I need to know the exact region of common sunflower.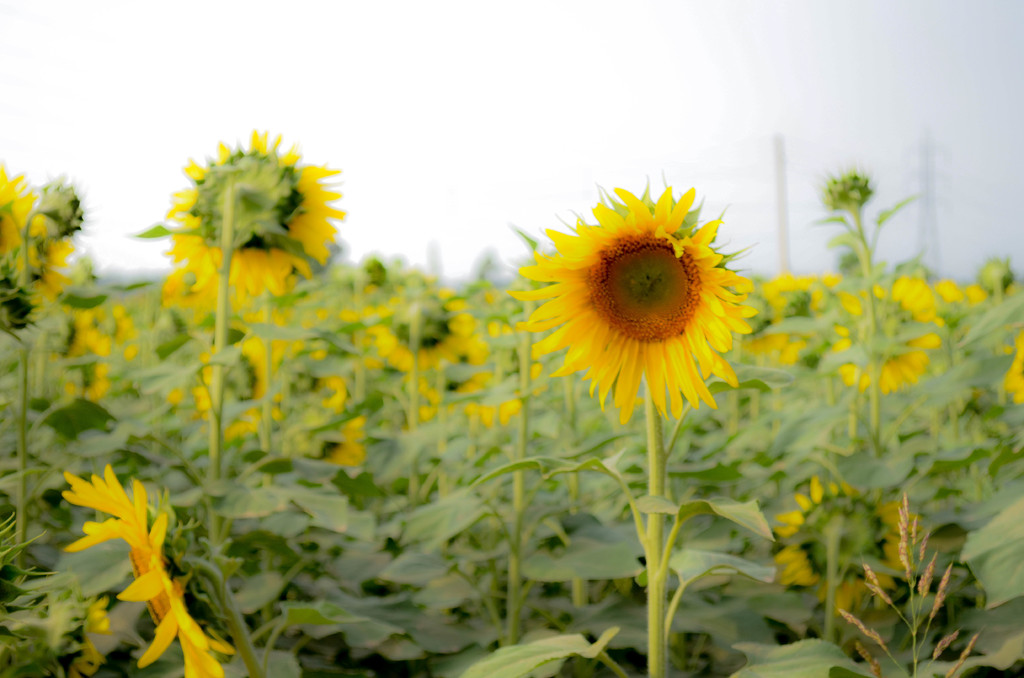
Region: bbox(67, 449, 240, 677).
